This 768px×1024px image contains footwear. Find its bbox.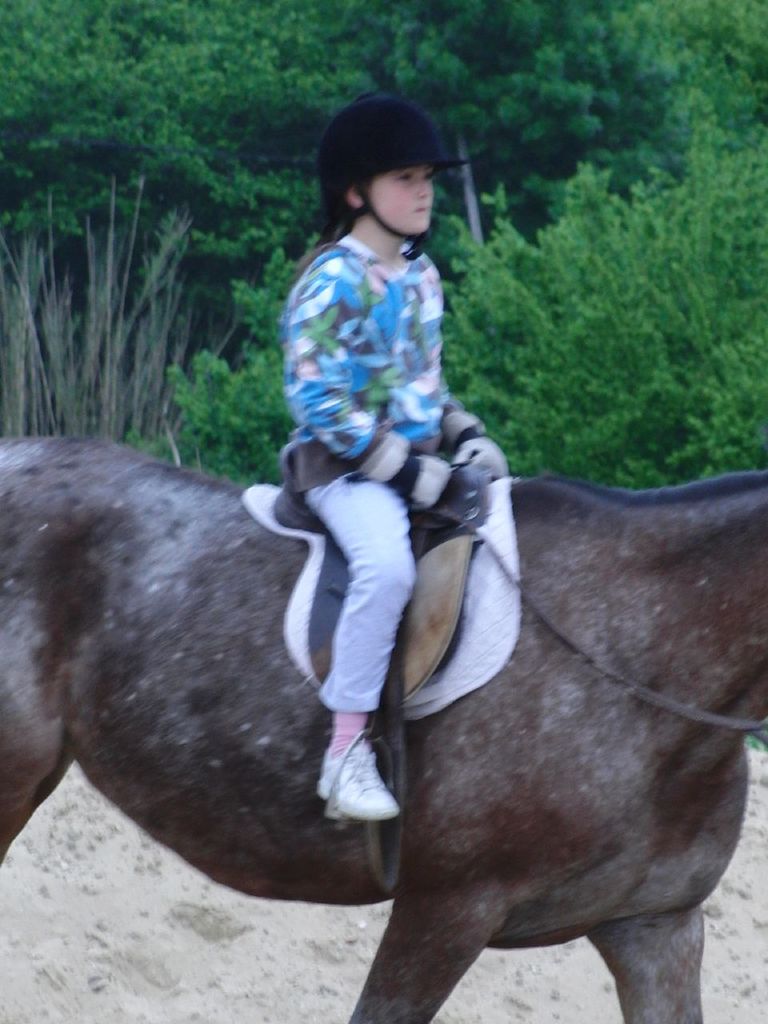
bbox=[313, 730, 399, 823].
